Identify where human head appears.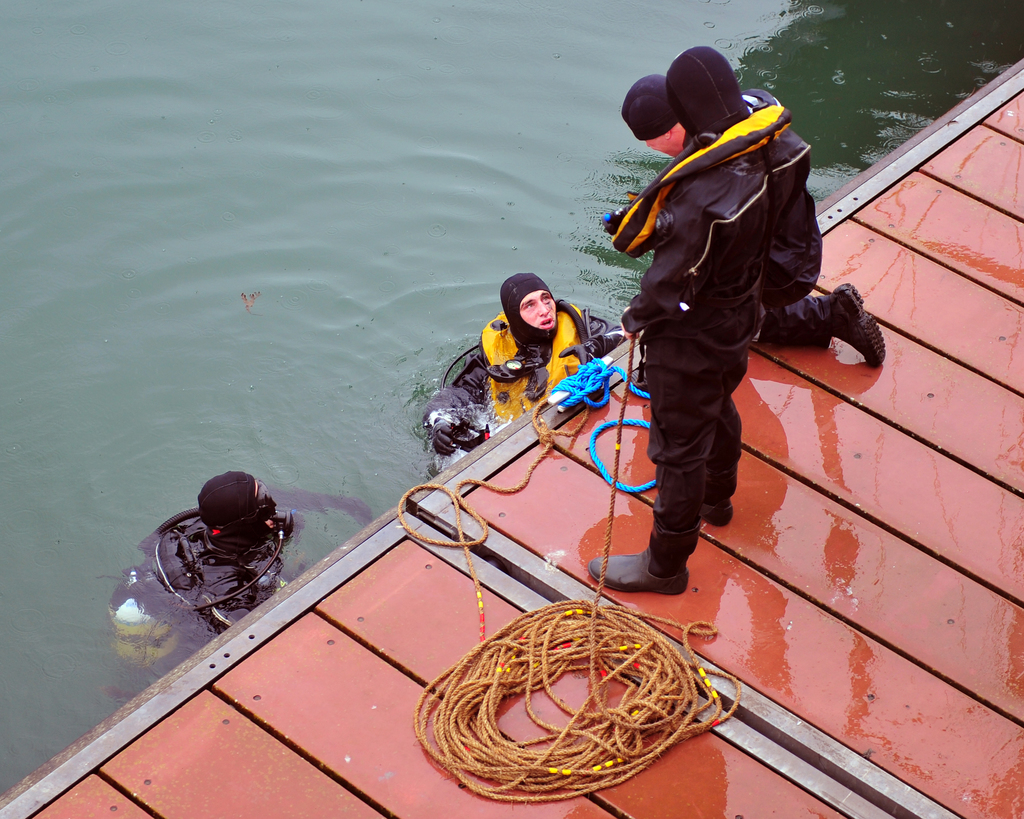
Appears at BBox(666, 43, 740, 134).
